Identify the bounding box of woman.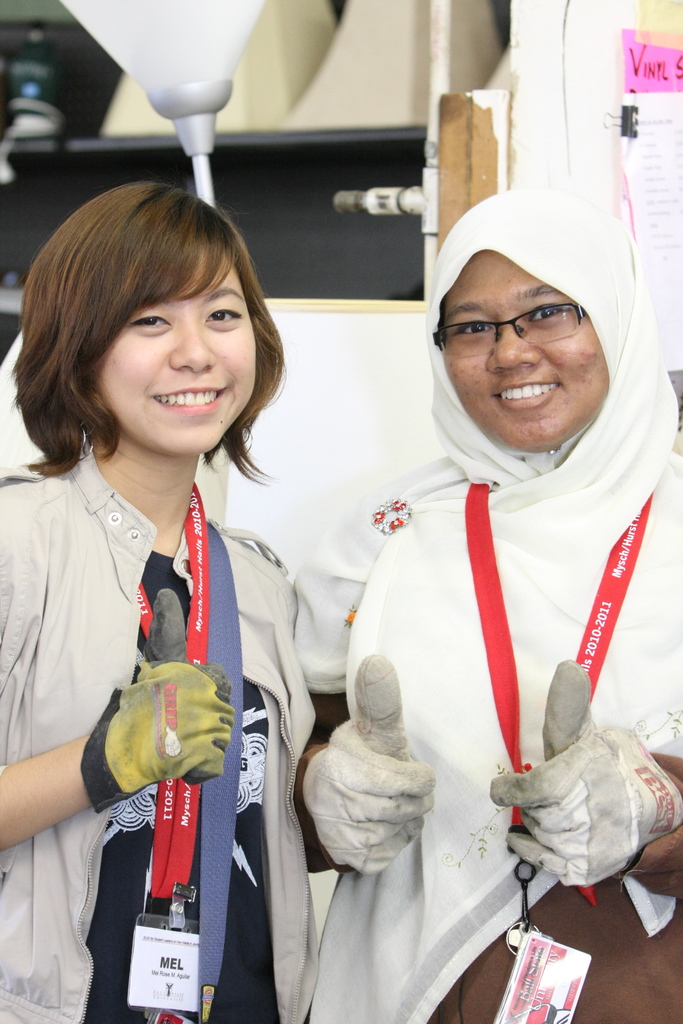
(left=297, top=182, right=682, bottom=1023).
